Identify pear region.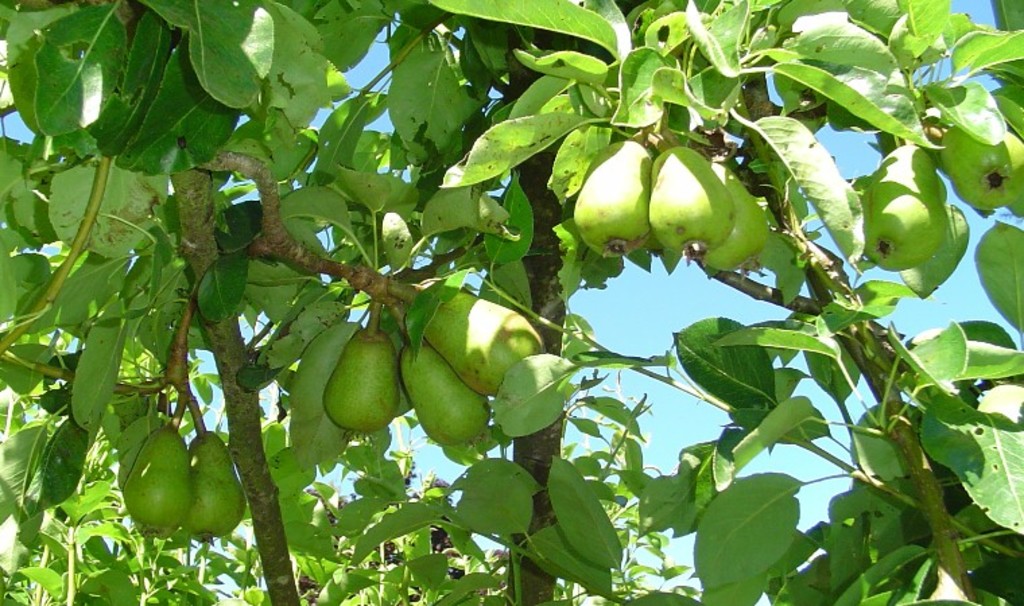
Region: (left=856, top=144, right=951, bottom=277).
